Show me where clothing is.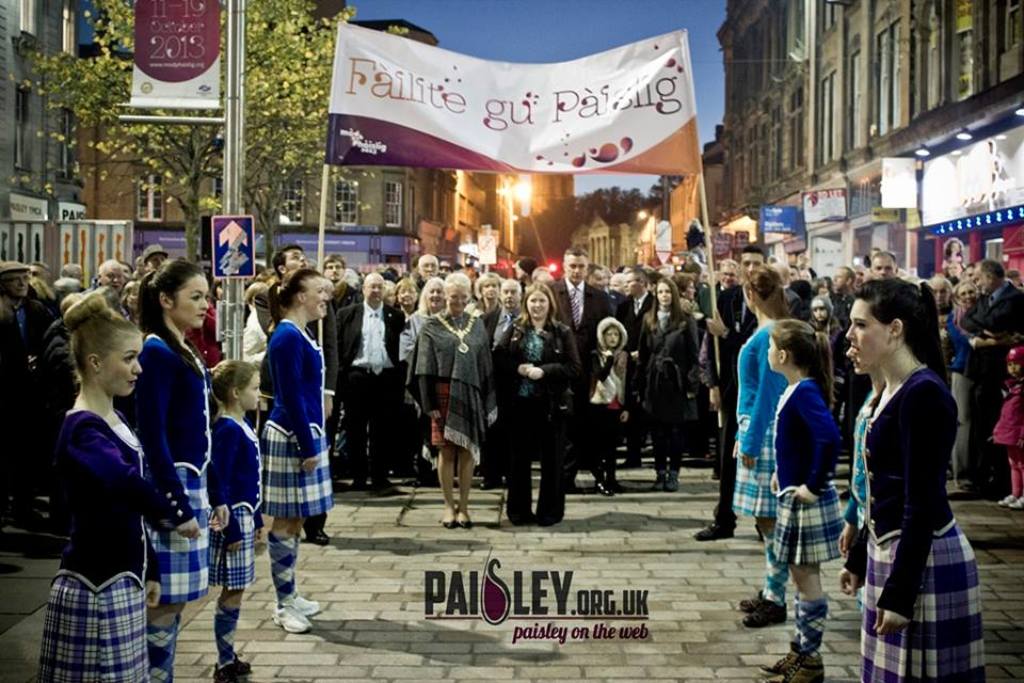
clothing is at bbox(128, 327, 215, 607).
